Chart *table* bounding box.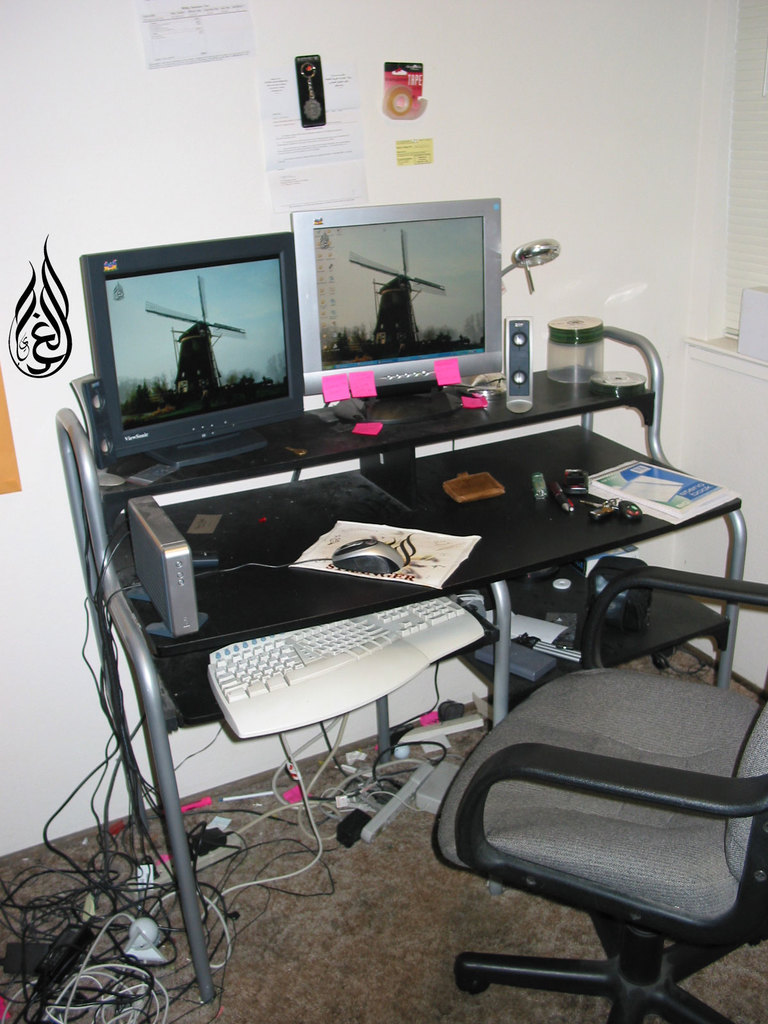
Charted: region(49, 391, 726, 991).
